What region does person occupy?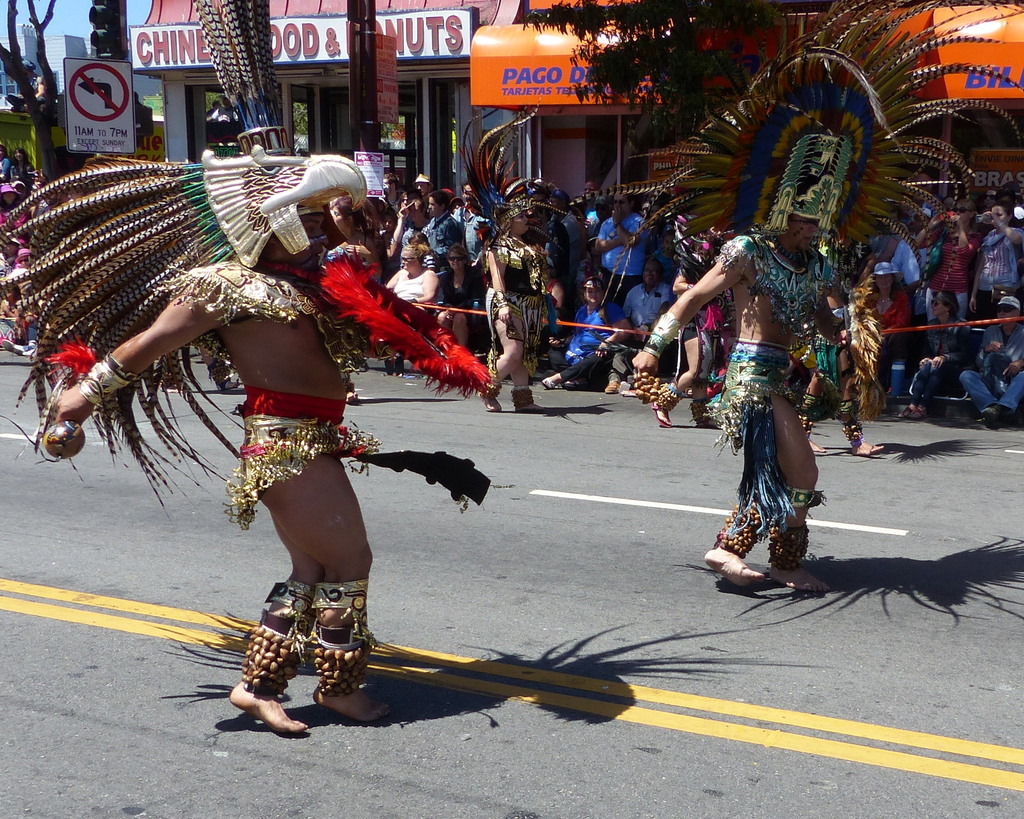
left=970, top=196, right=1023, bottom=328.
